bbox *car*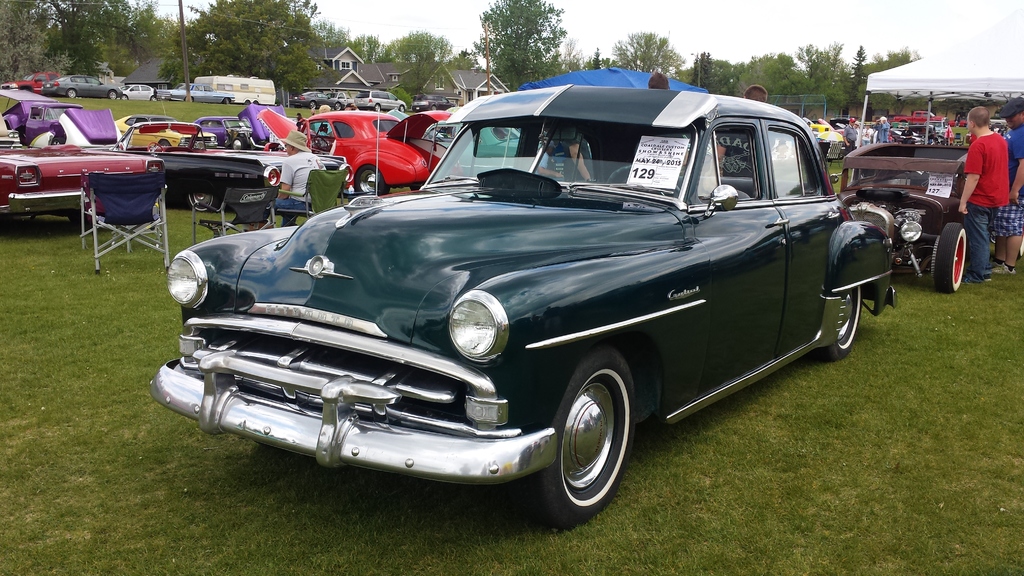
Rect(195, 110, 243, 143)
